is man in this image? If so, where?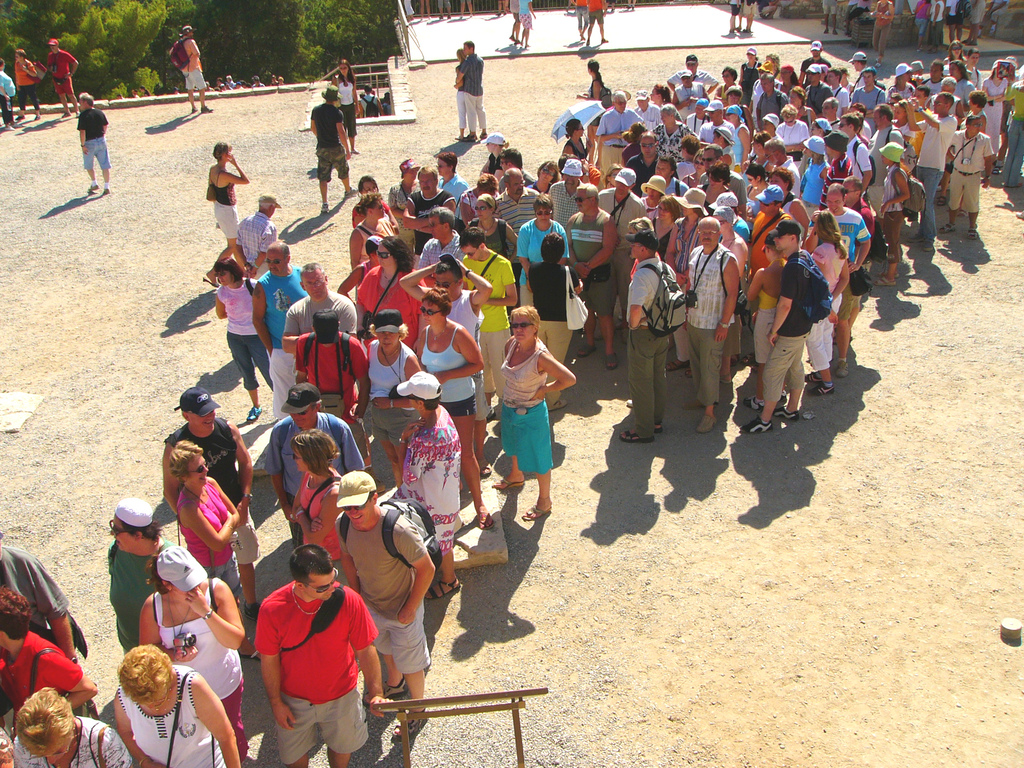
Yes, at (108,499,167,657).
